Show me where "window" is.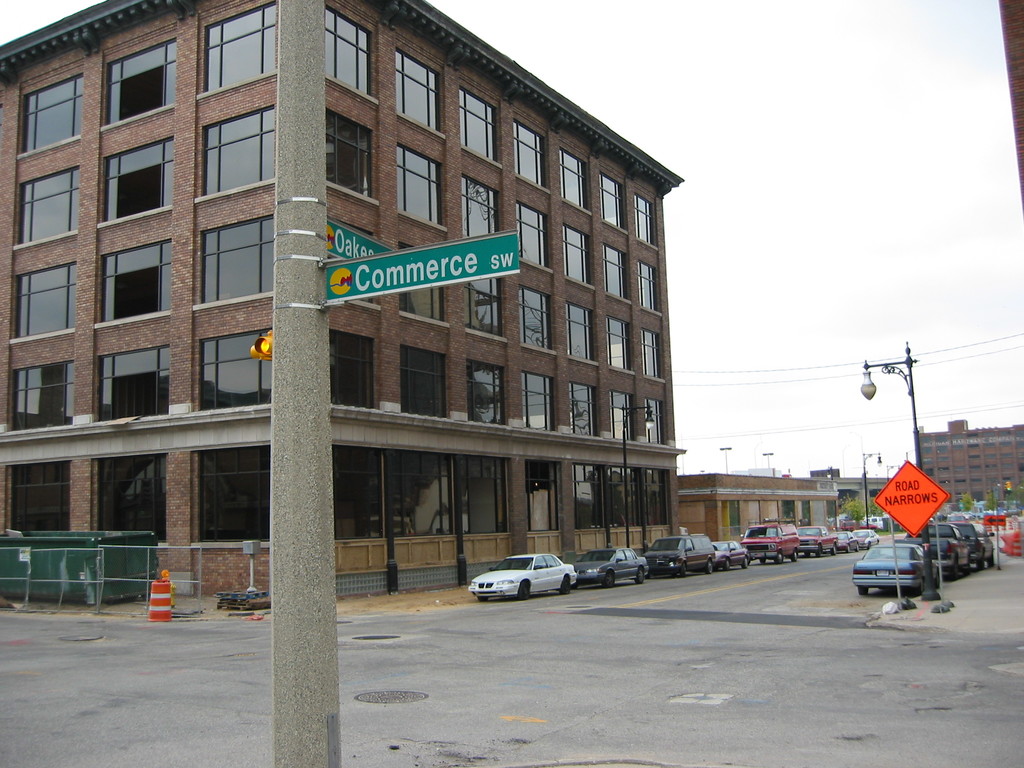
"window" is at select_region(559, 225, 596, 289).
